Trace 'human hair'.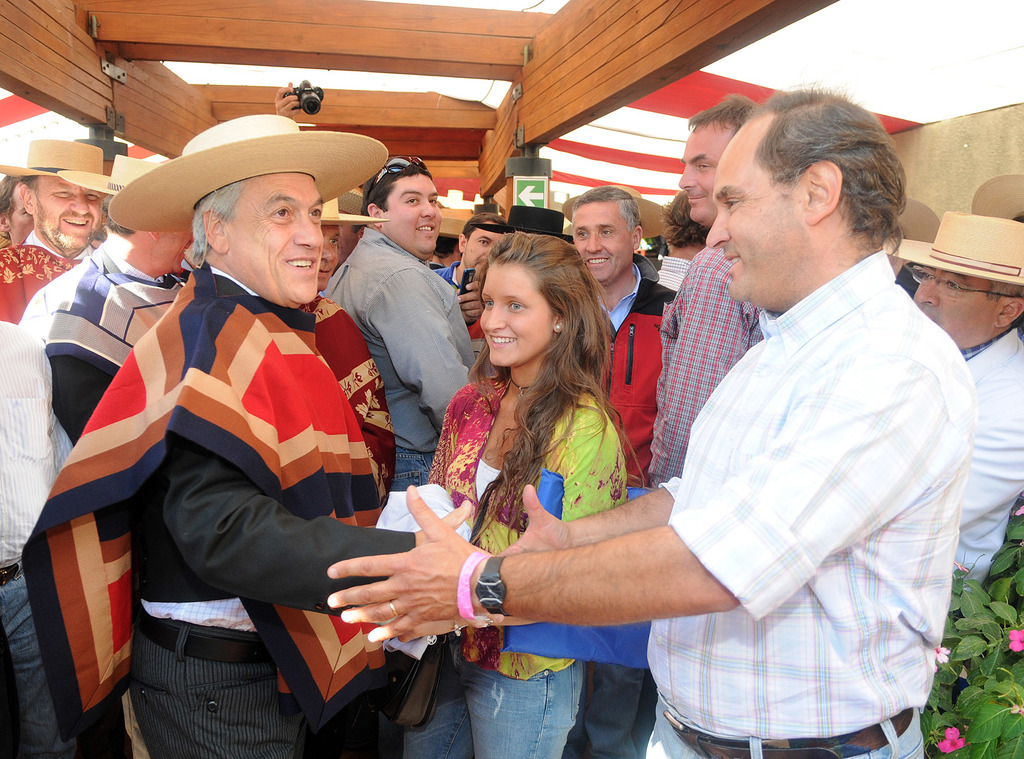
Traced to bbox=[191, 179, 243, 264].
